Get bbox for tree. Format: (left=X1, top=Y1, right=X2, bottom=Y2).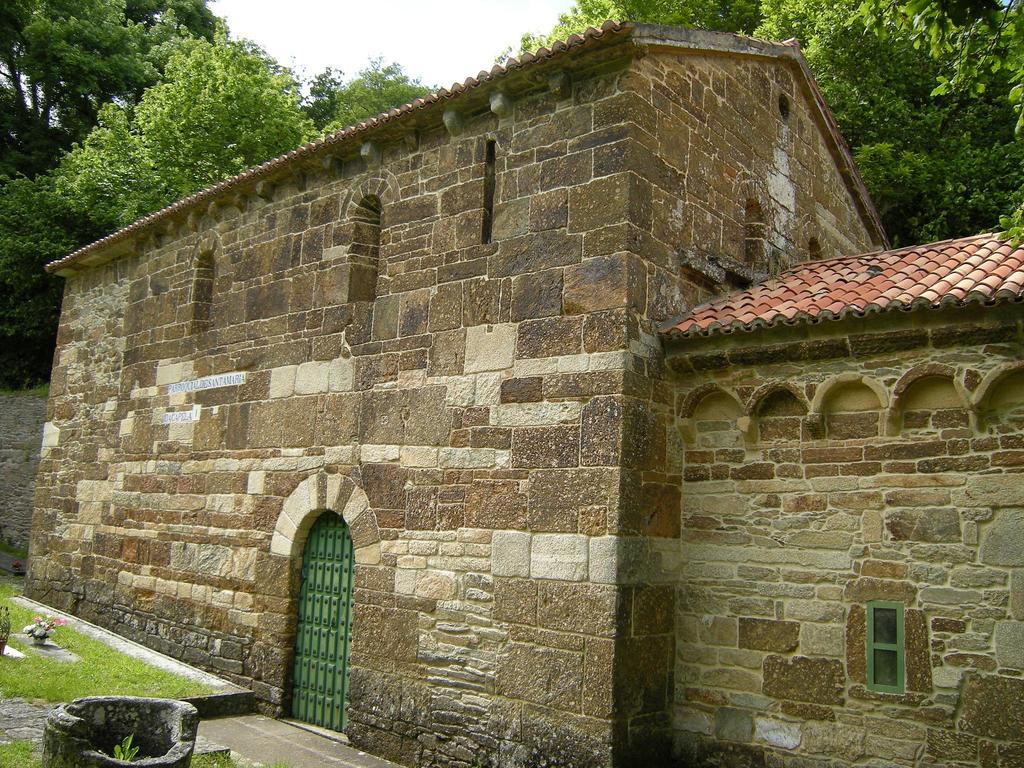
(left=49, top=16, right=316, bottom=243).
